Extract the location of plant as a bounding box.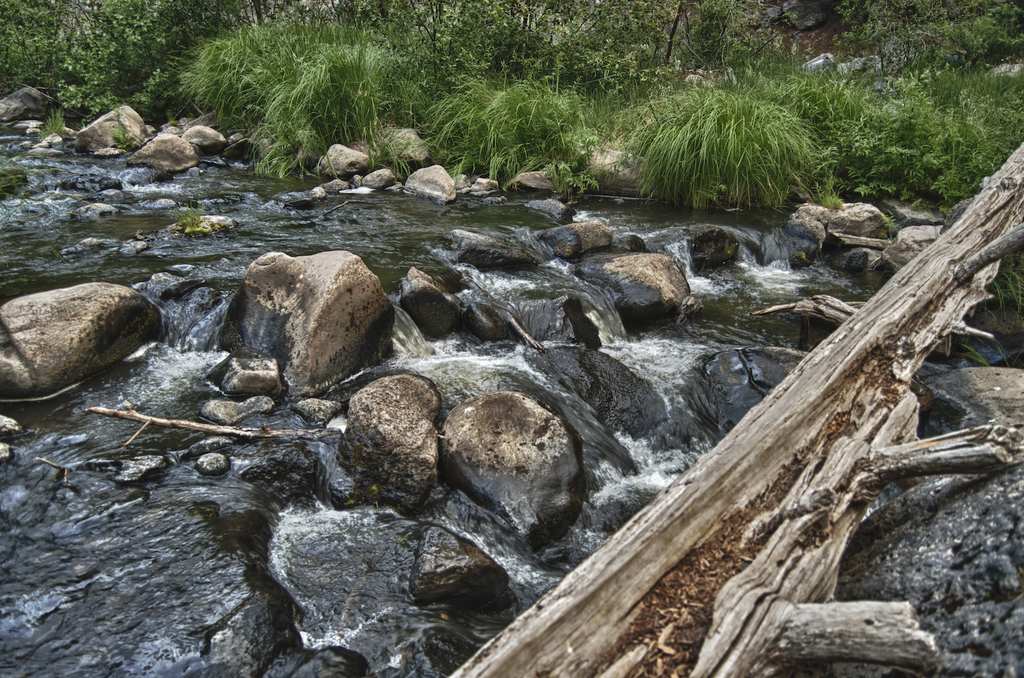
(x1=846, y1=59, x2=1023, y2=259).
